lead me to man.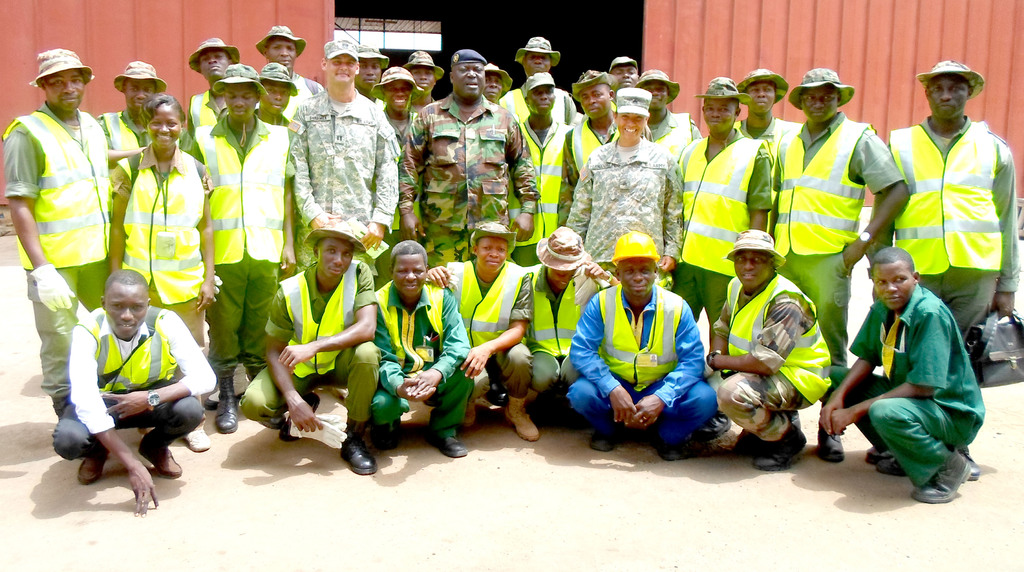
Lead to bbox=[866, 58, 1021, 481].
